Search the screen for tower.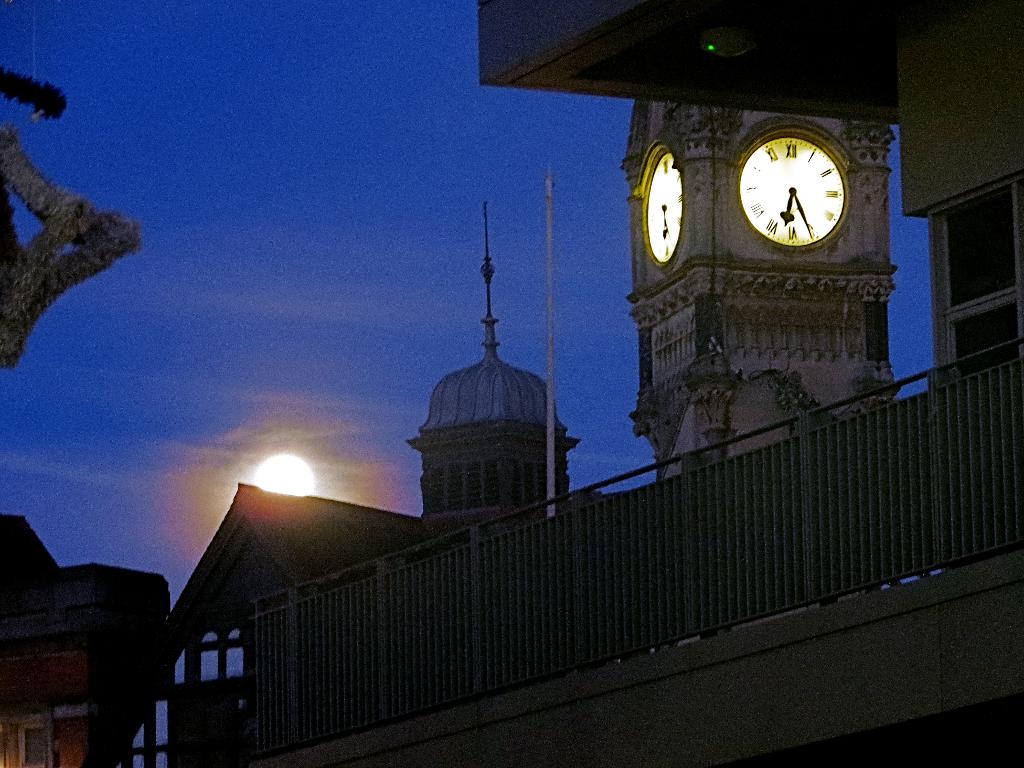
Found at [410,207,576,529].
